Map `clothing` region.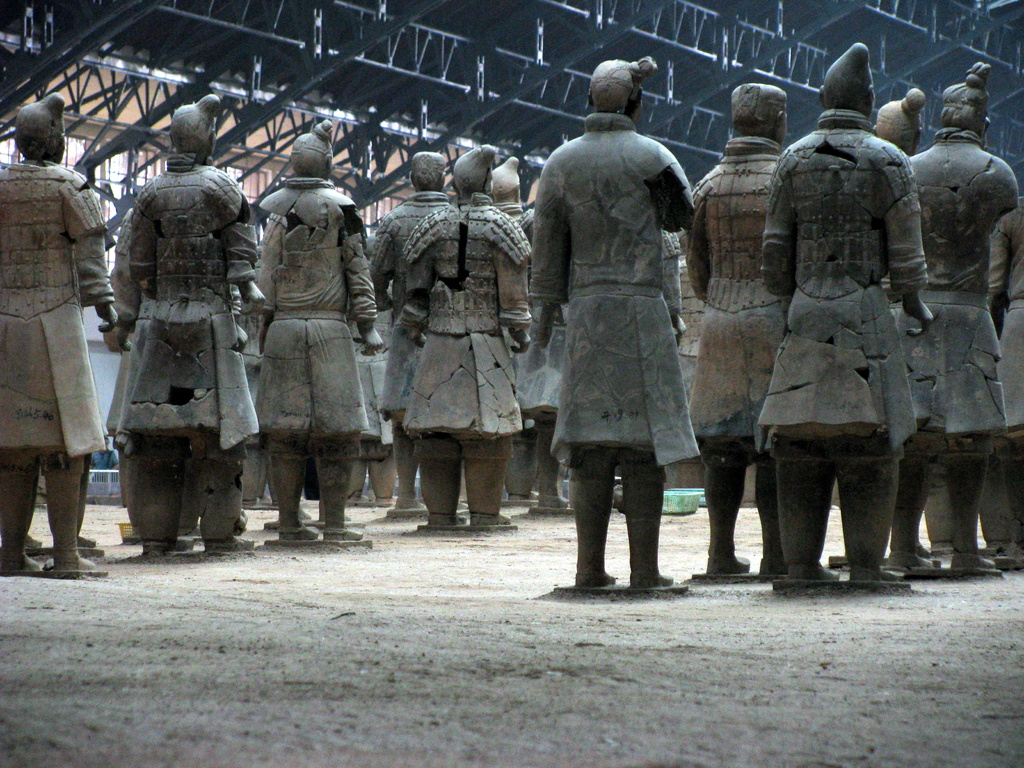
Mapped to 362,187,429,415.
